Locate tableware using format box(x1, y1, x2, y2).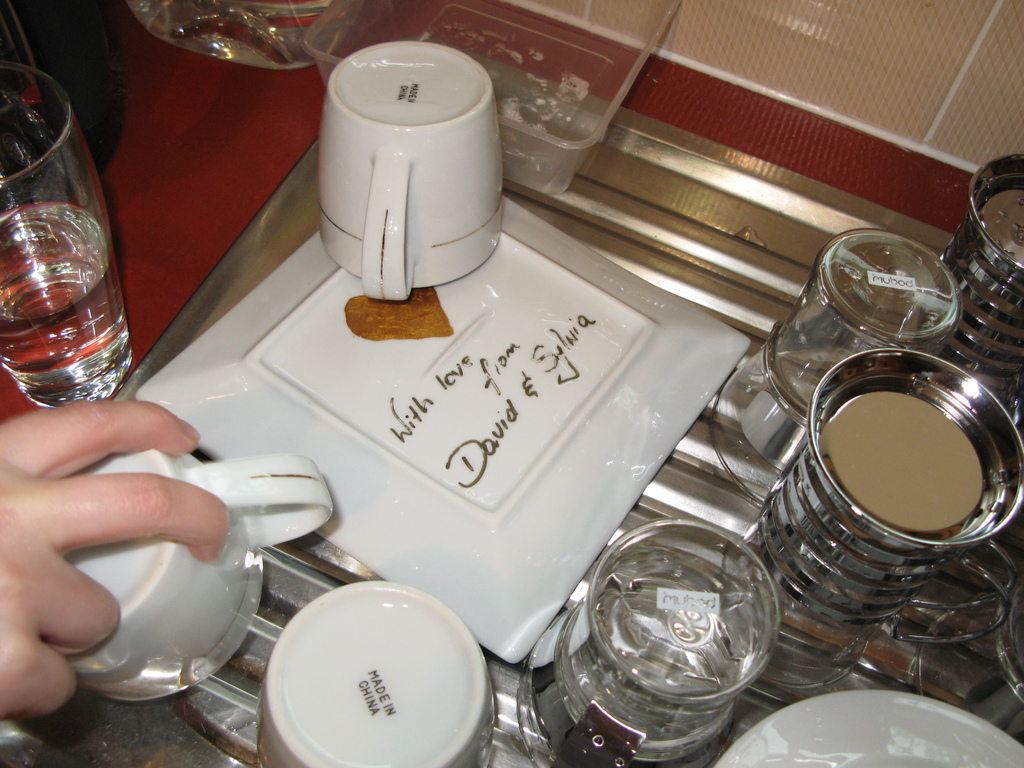
box(737, 355, 1023, 696).
